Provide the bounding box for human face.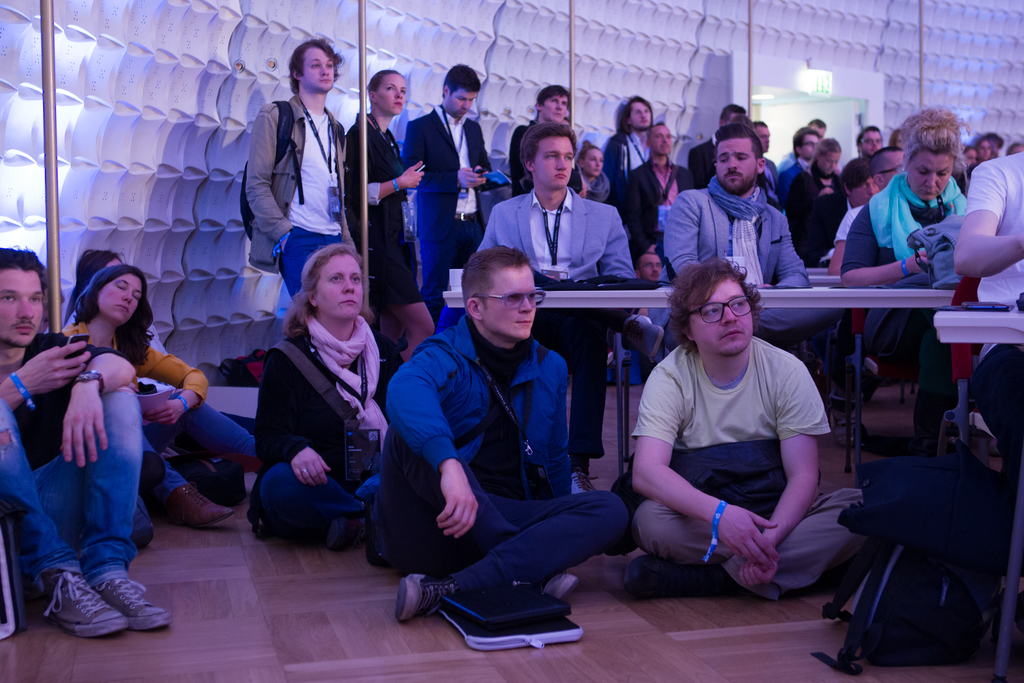
rect(99, 273, 141, 324).
